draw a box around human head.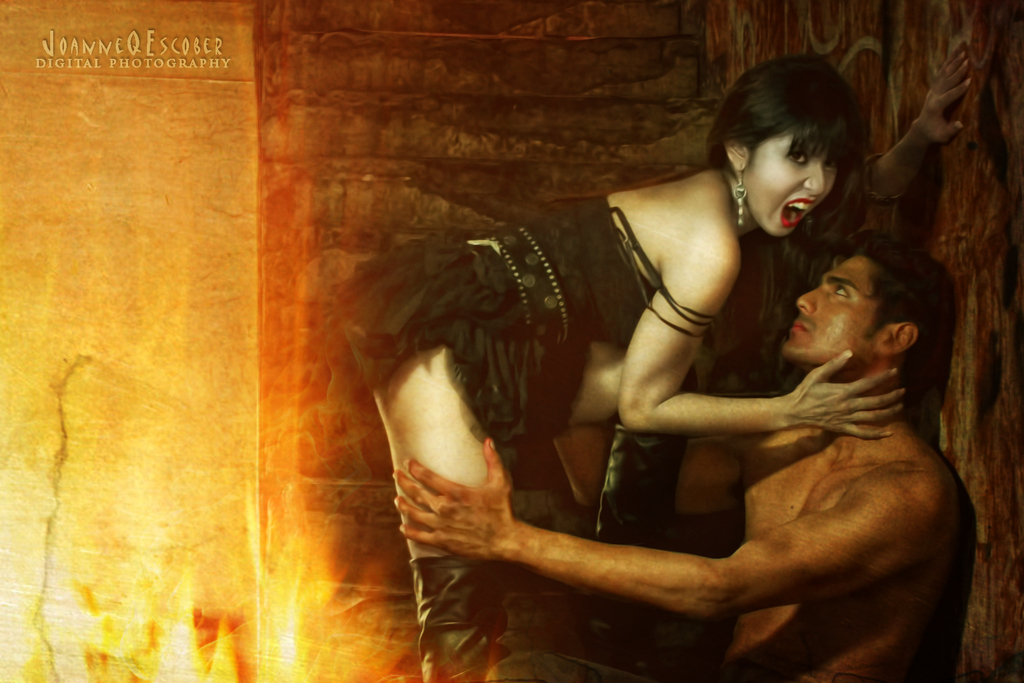
(780, 237, 945, 373).
